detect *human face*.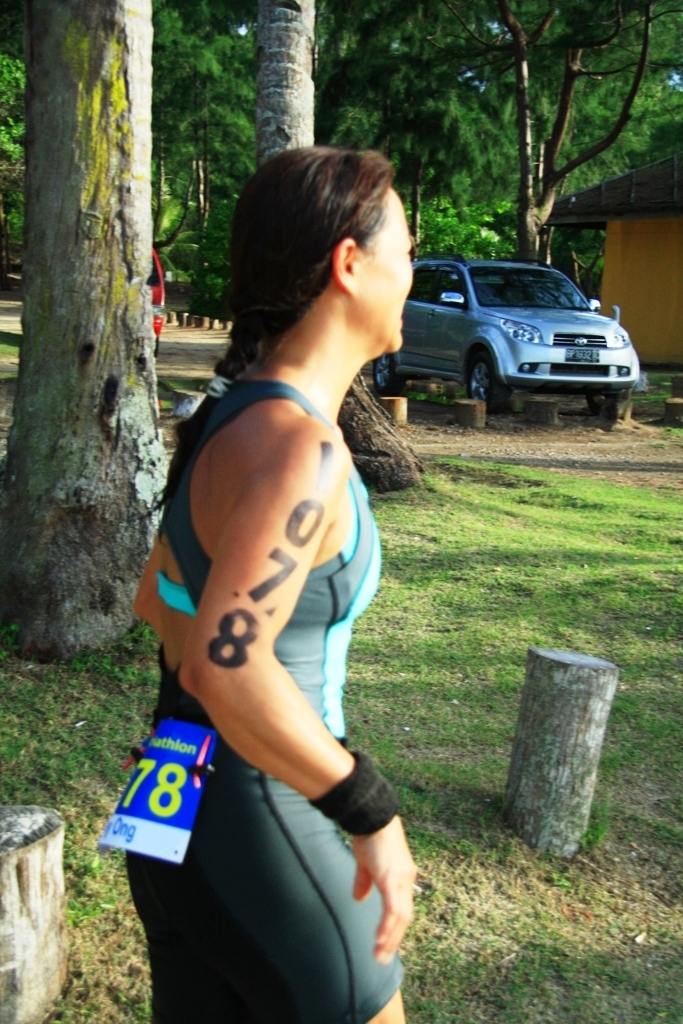
Detected at [353, 186, 413, 355].
